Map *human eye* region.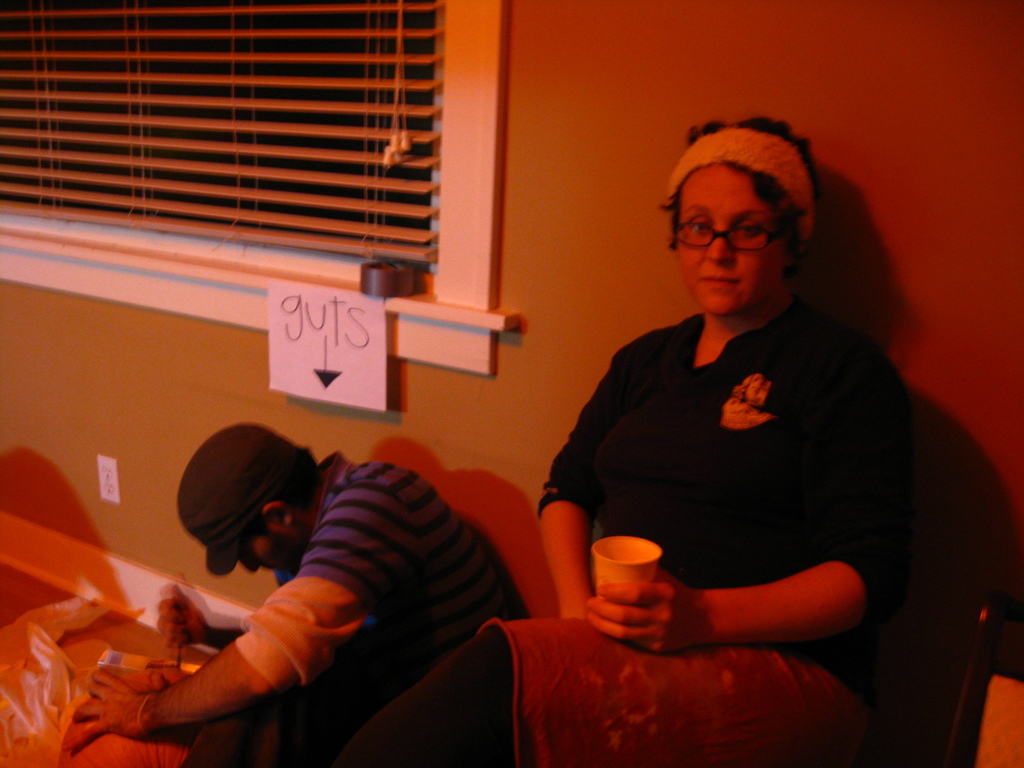
Mapped to <box>689,216,714,237</box>.
